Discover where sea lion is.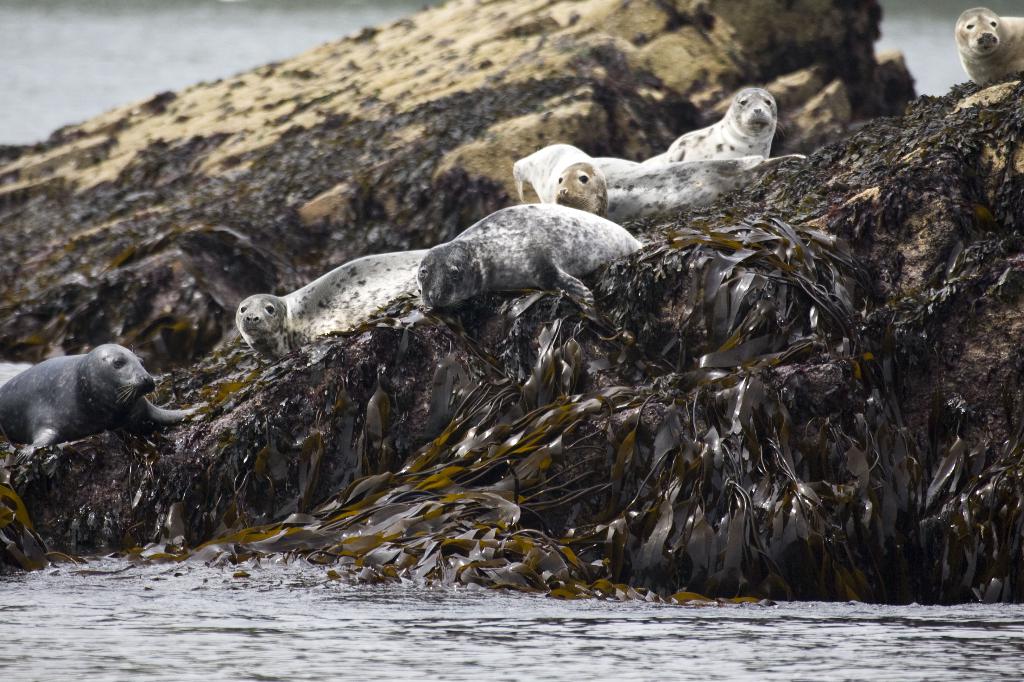
Discovered at (0, 346, 196, 471).
